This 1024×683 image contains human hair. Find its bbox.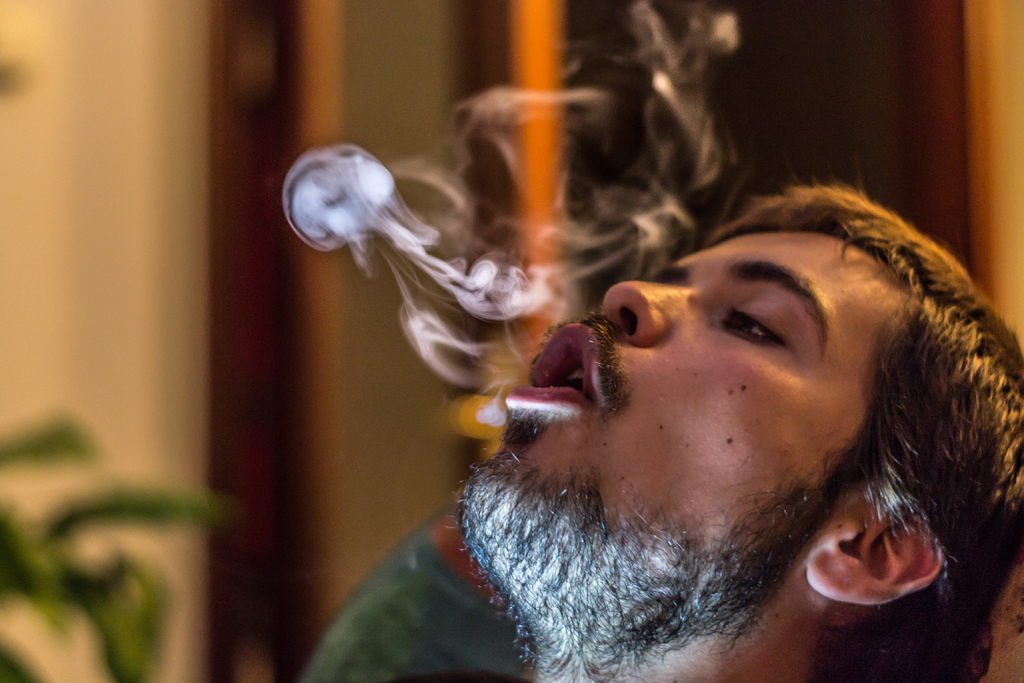
{"x1": 723, "y1": 173, "x2": 1023, "y2": 682}.
